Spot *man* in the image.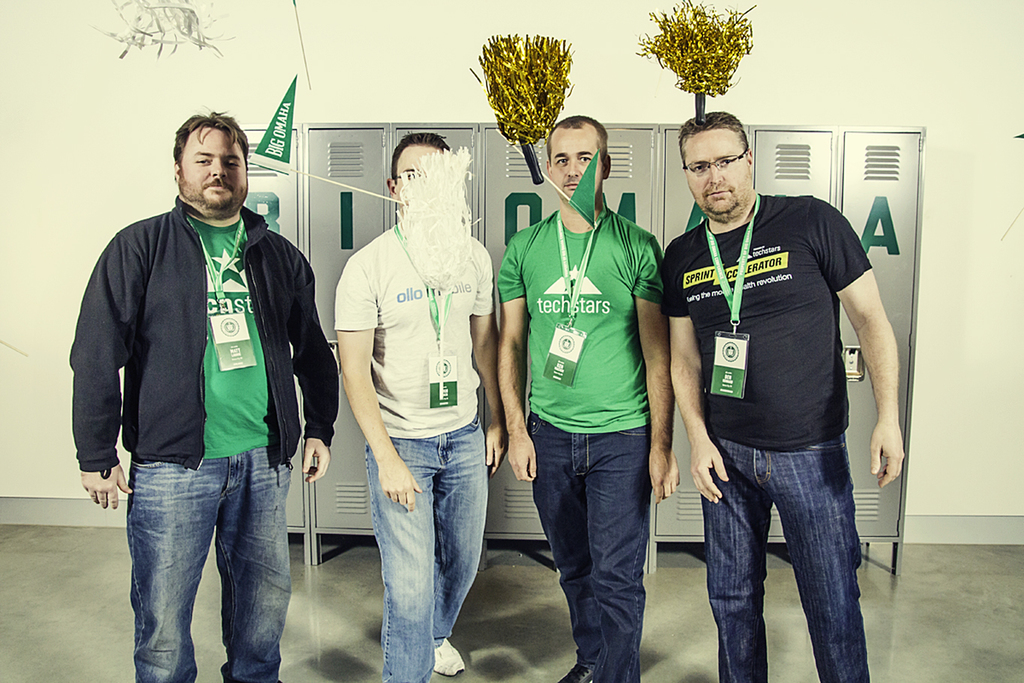
*man* found at [x1=652, y1=109, x2=906, y2=682].
